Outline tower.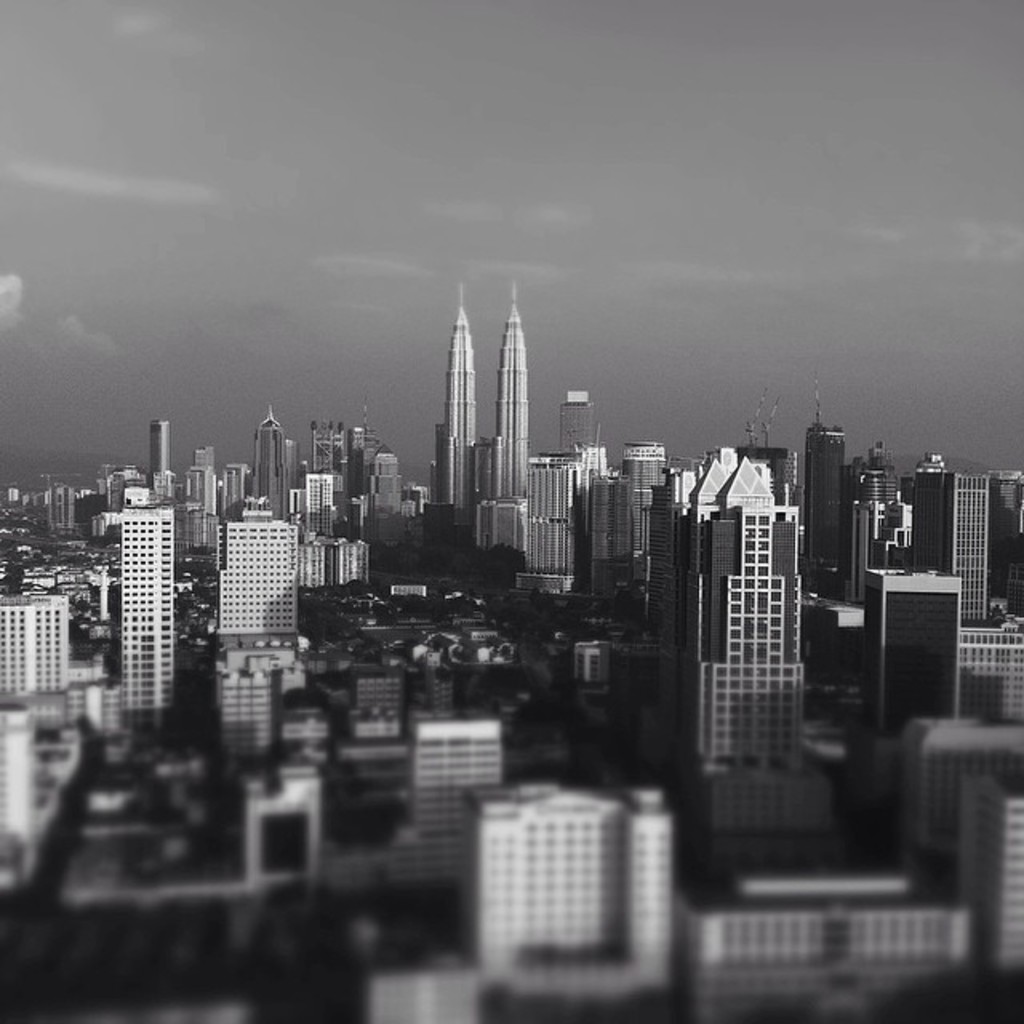
Outline: detection(437, 278, 526, 539).
